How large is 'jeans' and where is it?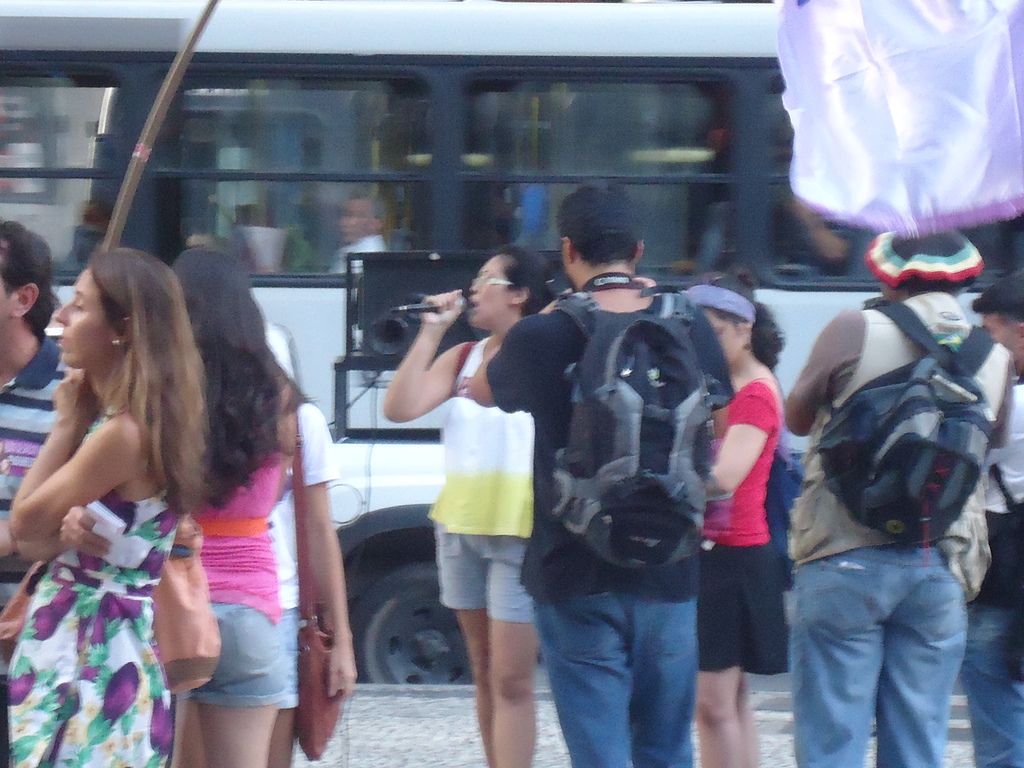
Bounding box: (x1=960, y1=603, x2=1023, y2=764).
